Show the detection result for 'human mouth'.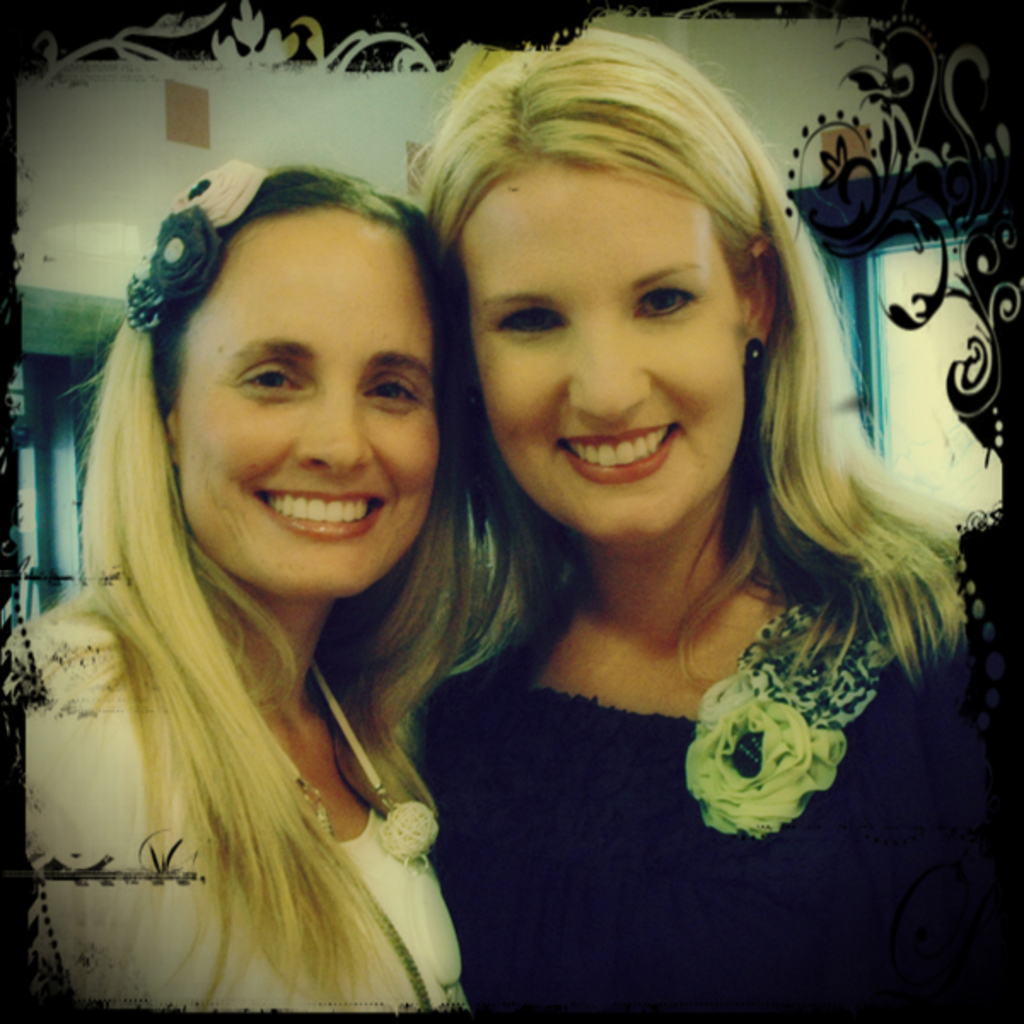
<region>239, 474, 389, 543</region>.
